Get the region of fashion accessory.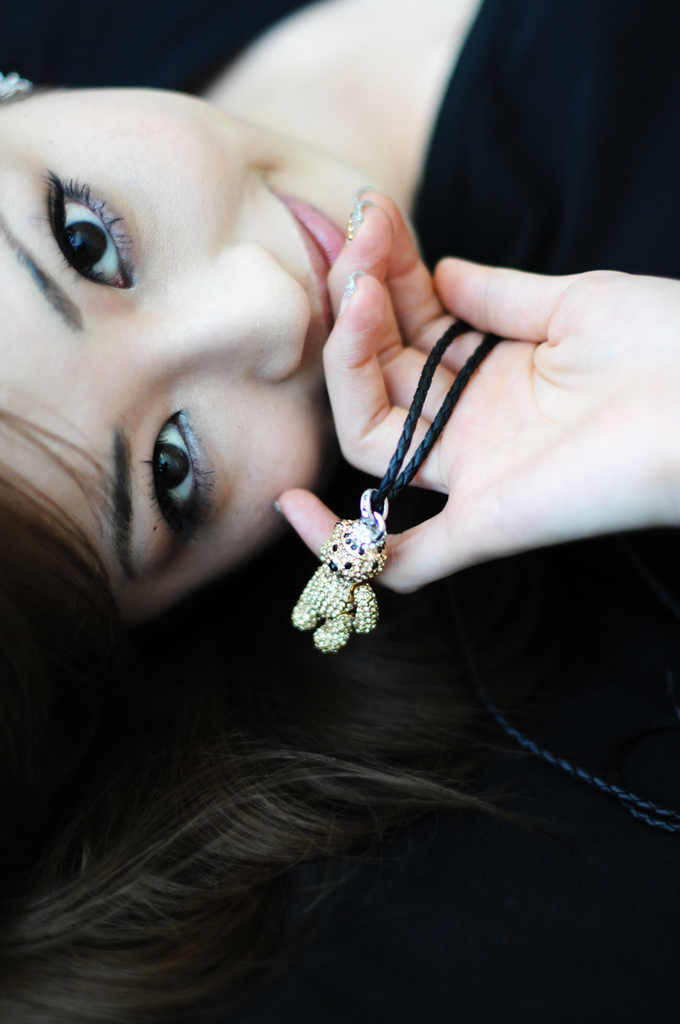
bbox=(294, 326, 513, 651).
